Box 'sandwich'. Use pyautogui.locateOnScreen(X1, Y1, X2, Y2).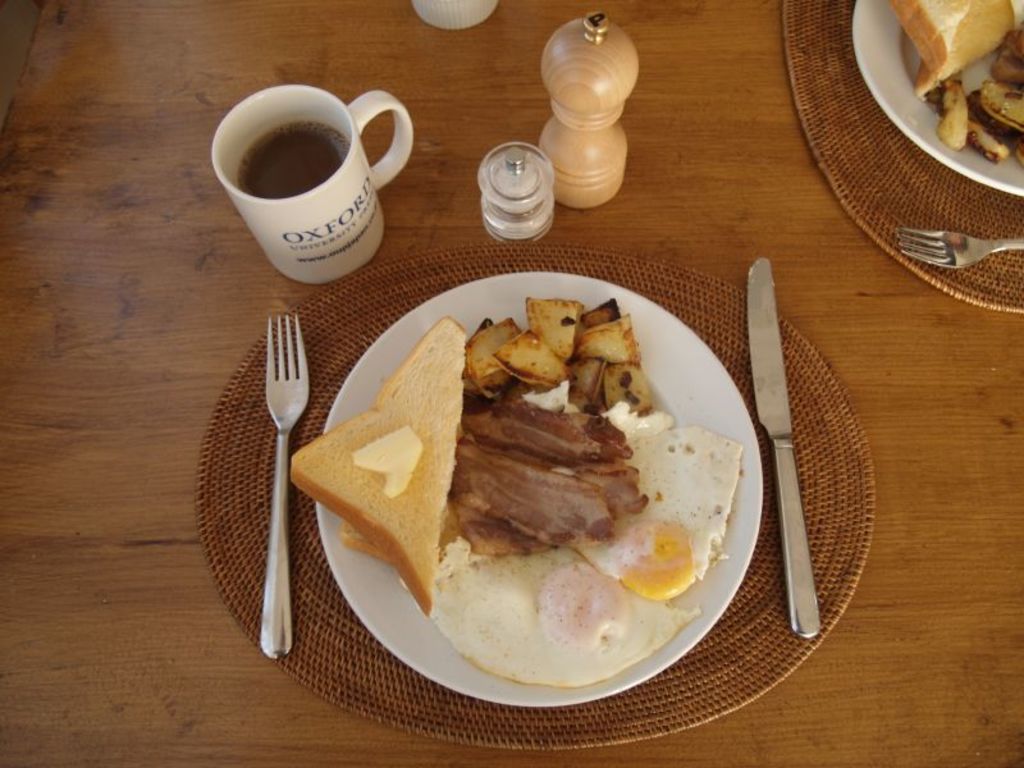
pyautogui.locateOnScreen(289, 316, 472, 614).
